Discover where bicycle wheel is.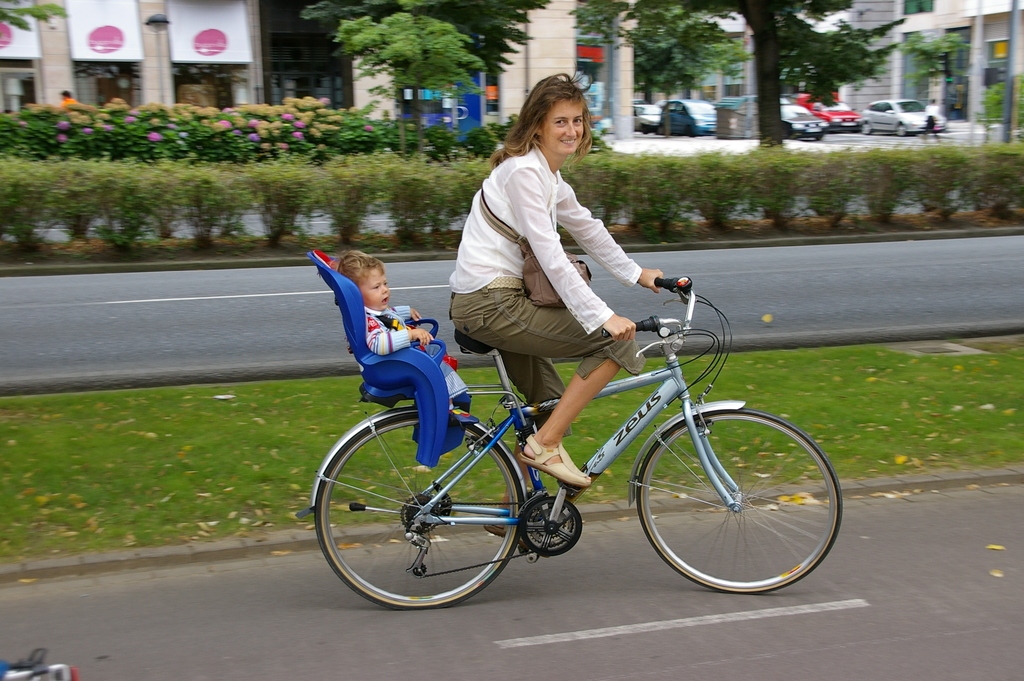
Discovered at {"left": 638, "top": 402, "right": 851, "bottom": 594}.
